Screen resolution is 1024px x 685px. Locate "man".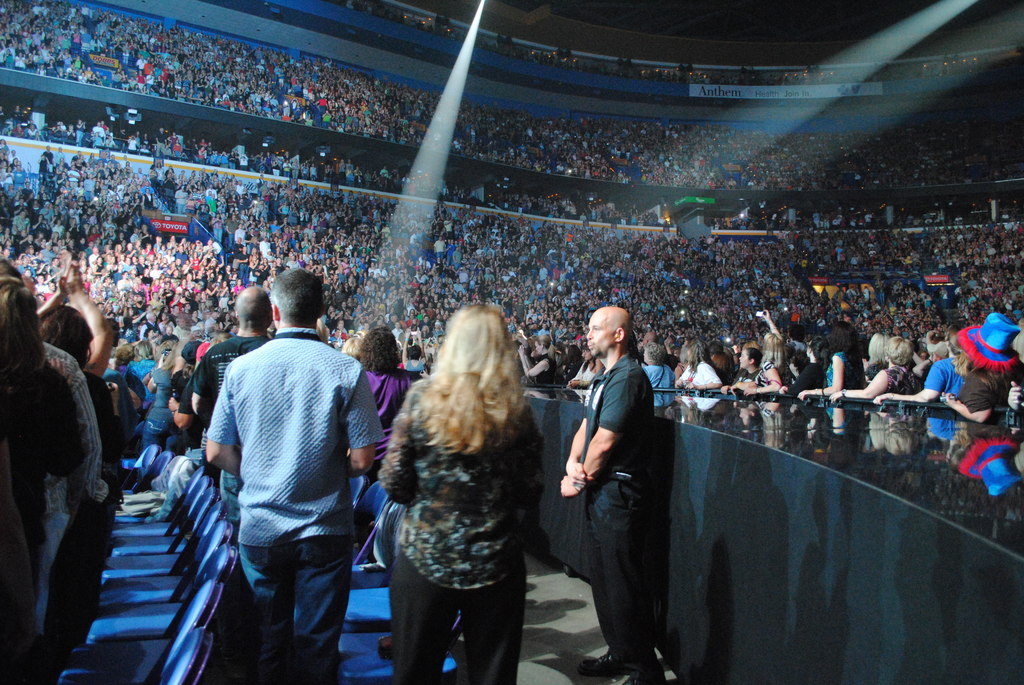
box(189, 288, 274, 533).
